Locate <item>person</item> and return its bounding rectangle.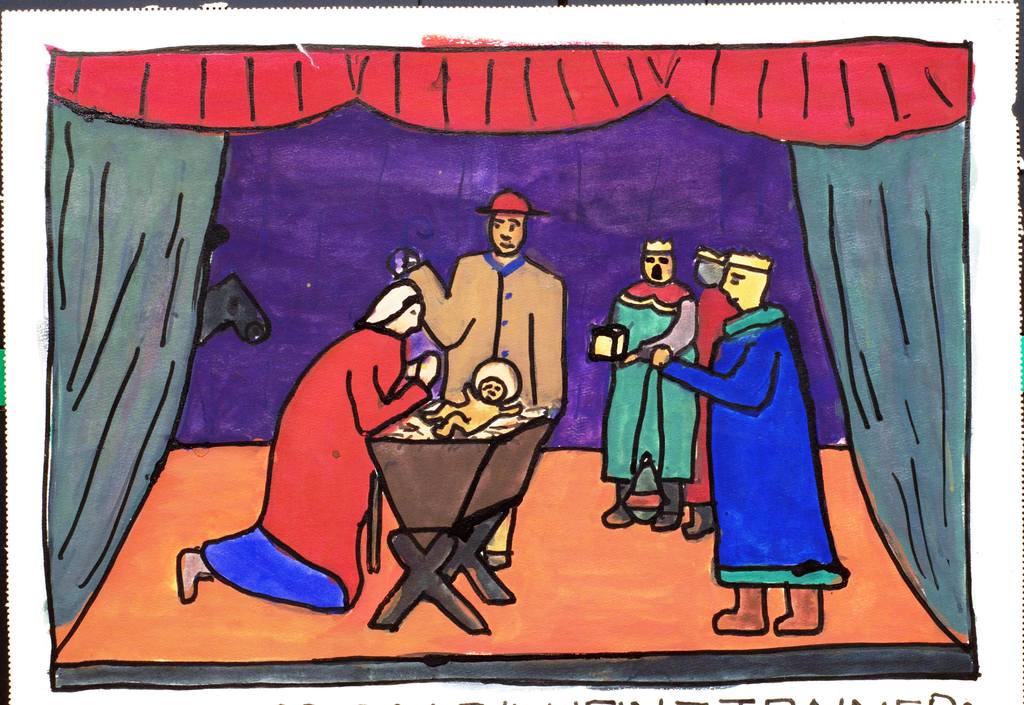
bbox=[177, 275, 442, 620].
